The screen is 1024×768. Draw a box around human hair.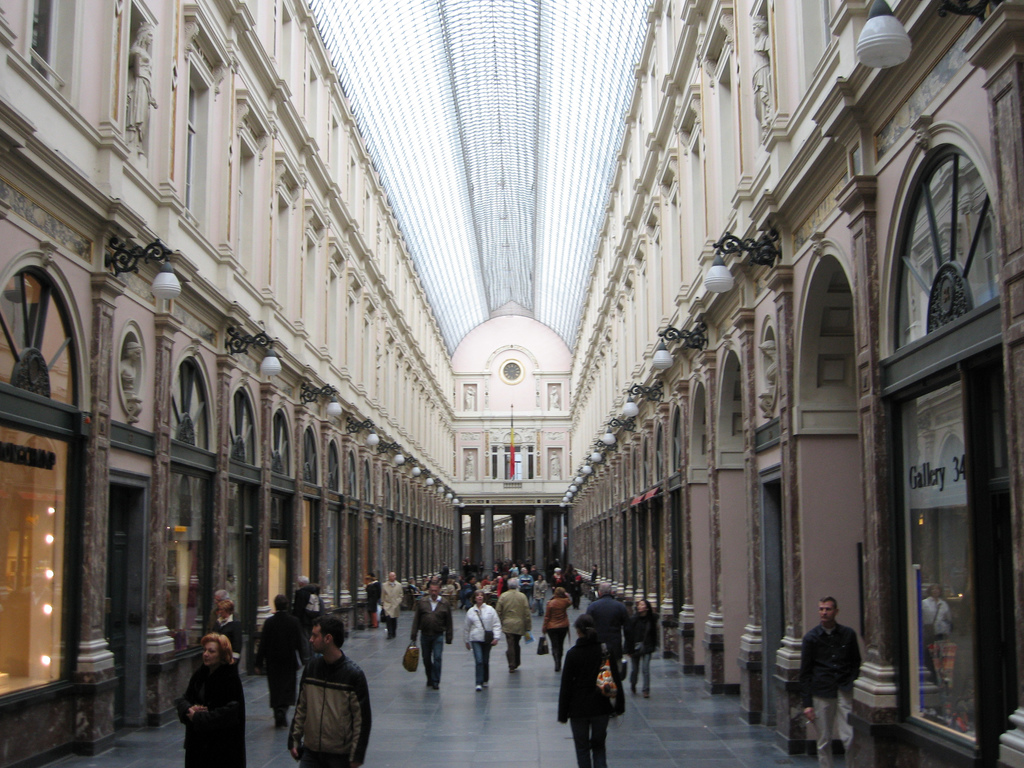
273,596,290,614.
